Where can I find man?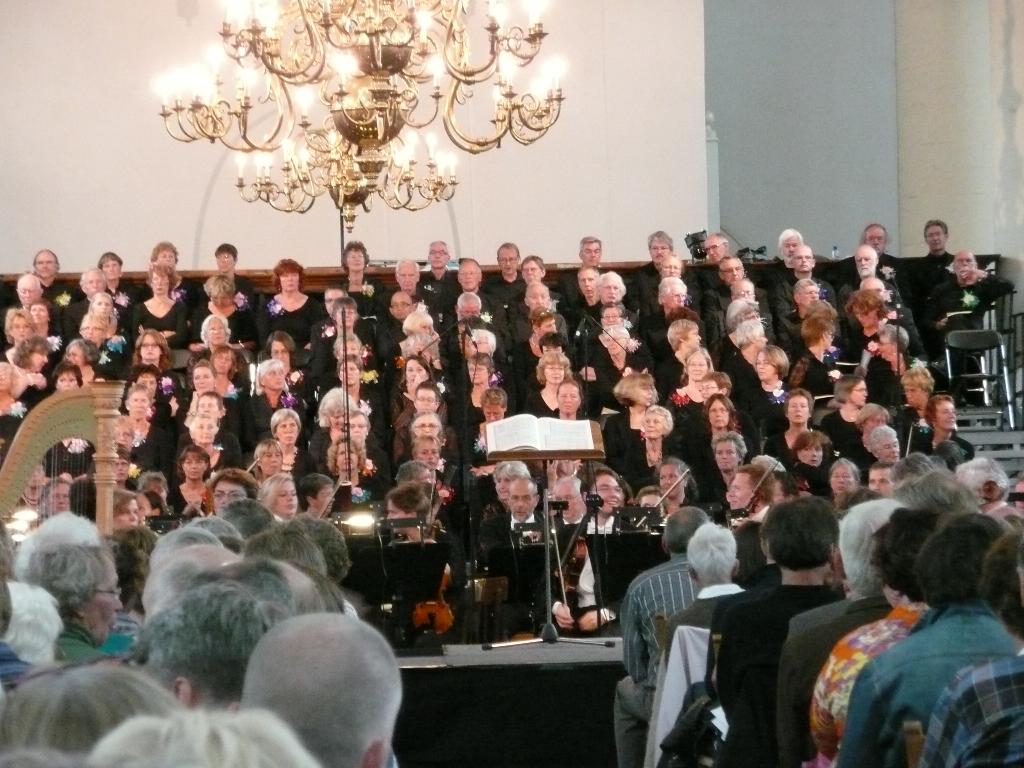
You can find it at 369, 289, 414, 359.
